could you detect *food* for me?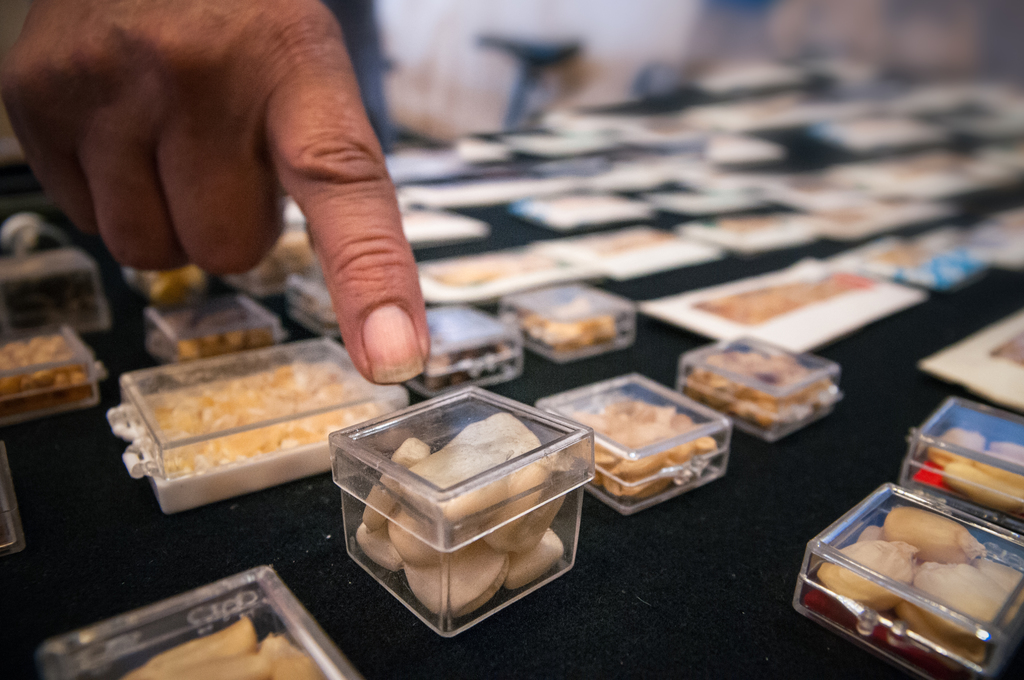
Detection result: Rect(683, 348, 834, 430).
